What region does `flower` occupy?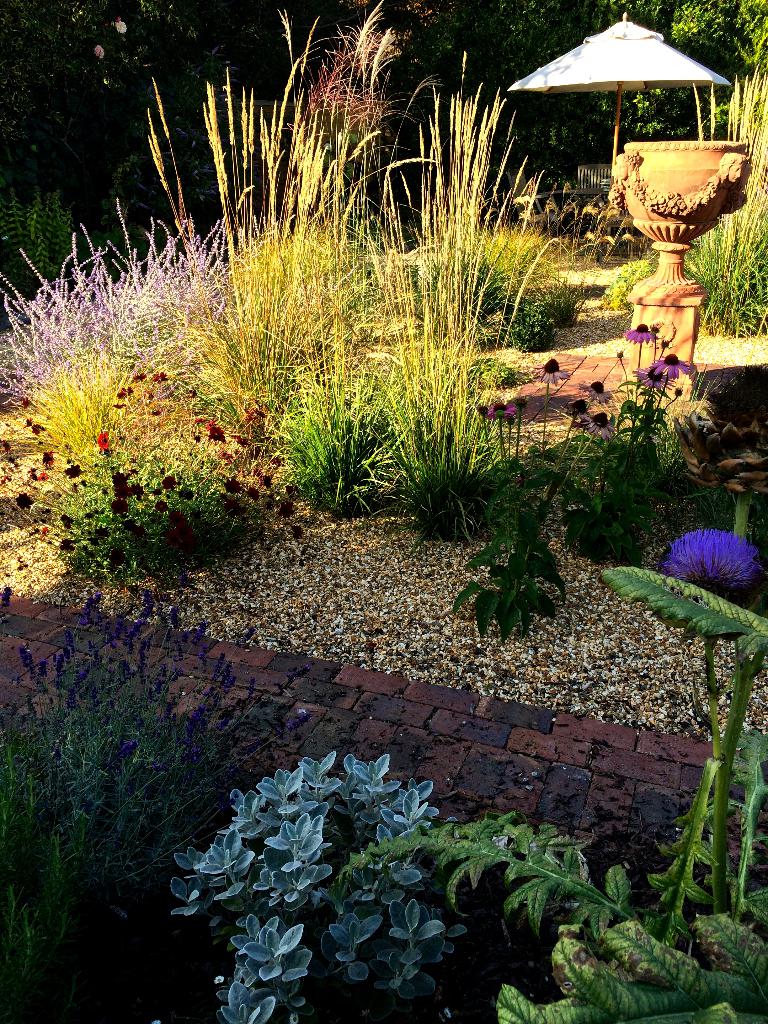
region(149, 369, 170, 383).
